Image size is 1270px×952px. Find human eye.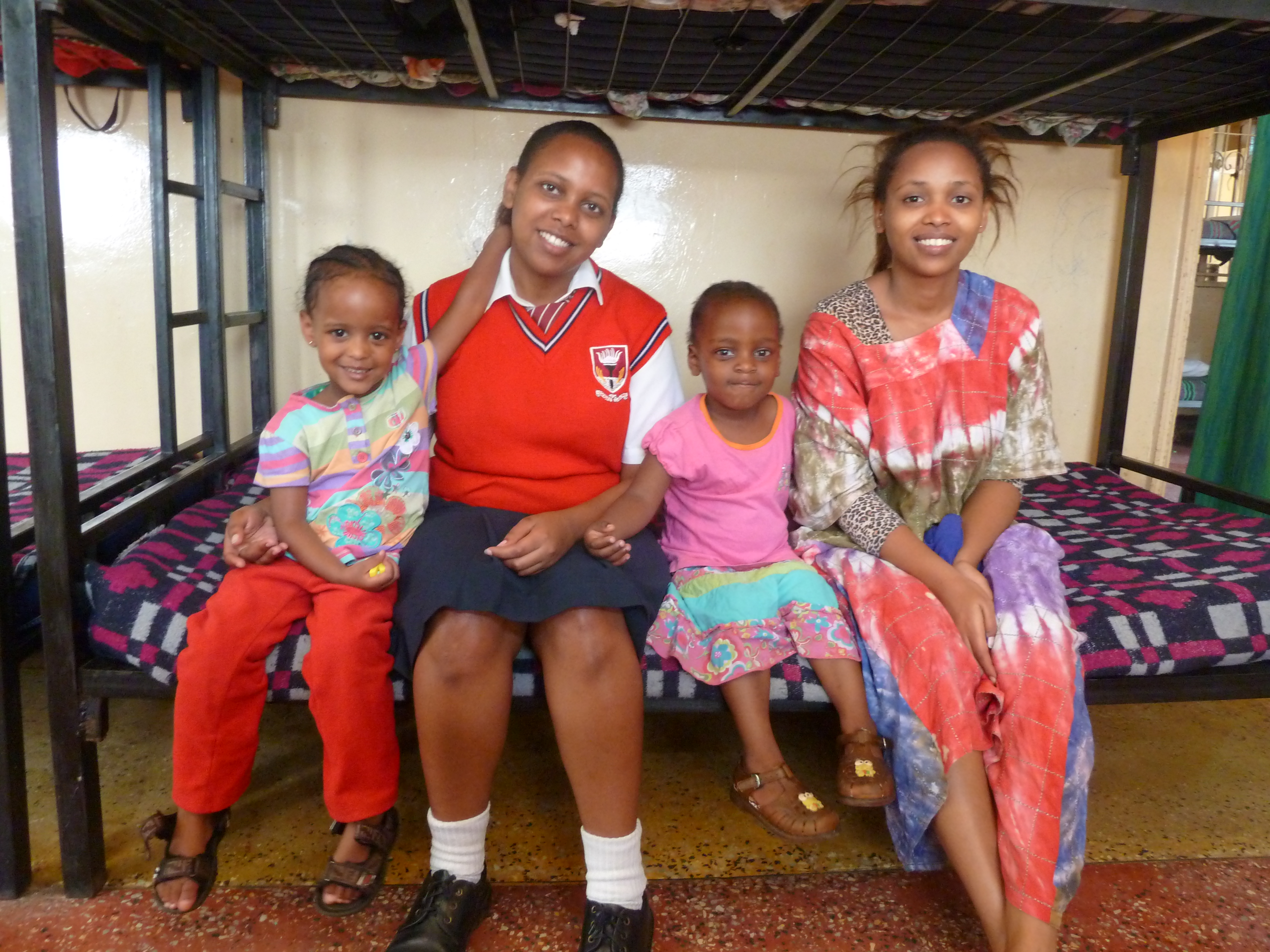
(239,109,246,115).
